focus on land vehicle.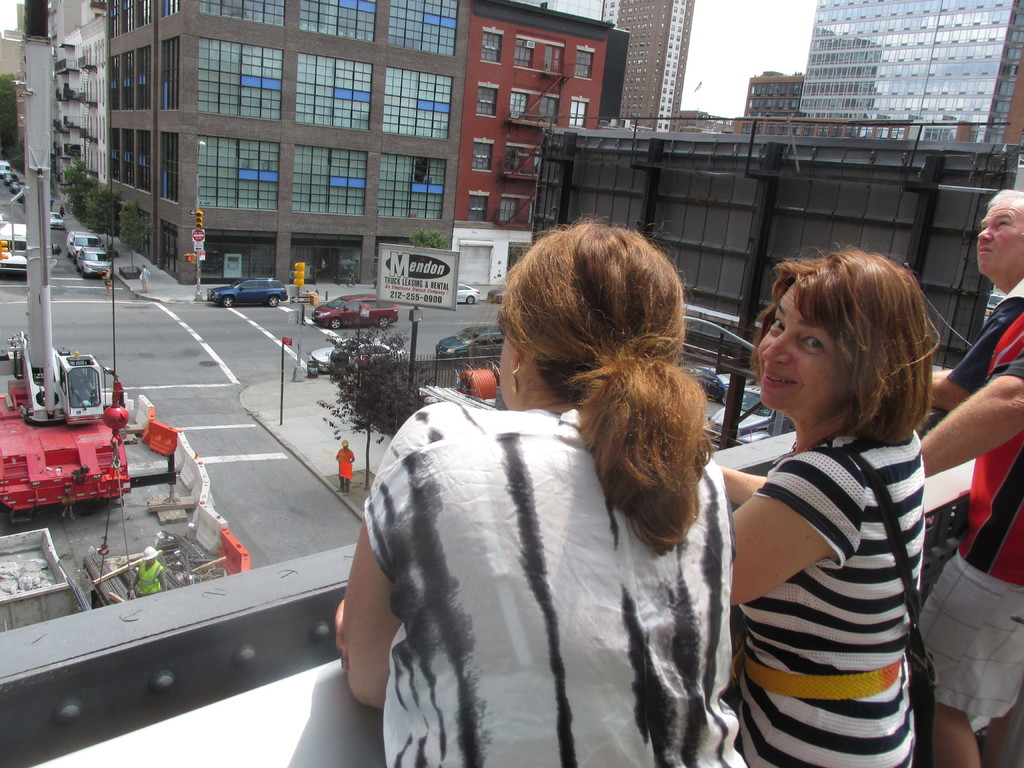
Focused at [696, 369, 735, 403].
